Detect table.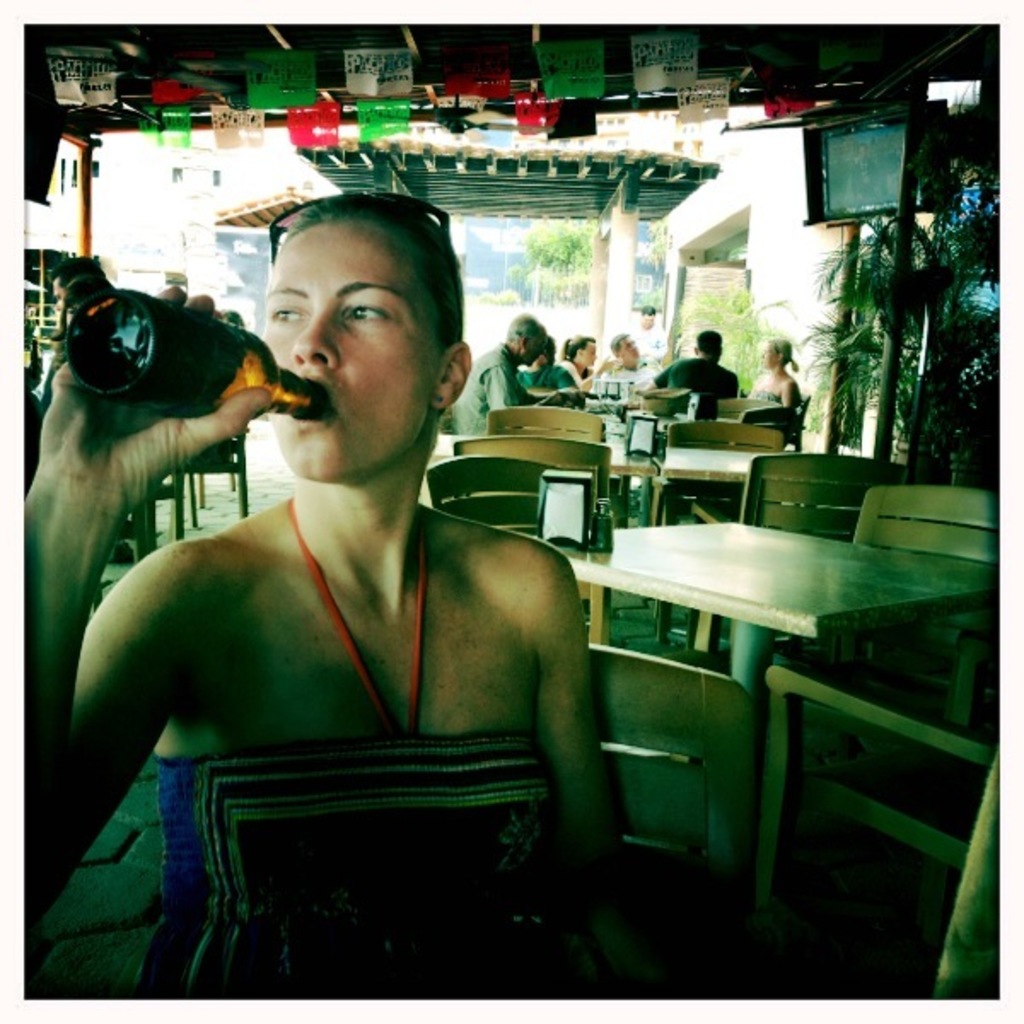
Detected at <box>556,474,986,737</box>.
